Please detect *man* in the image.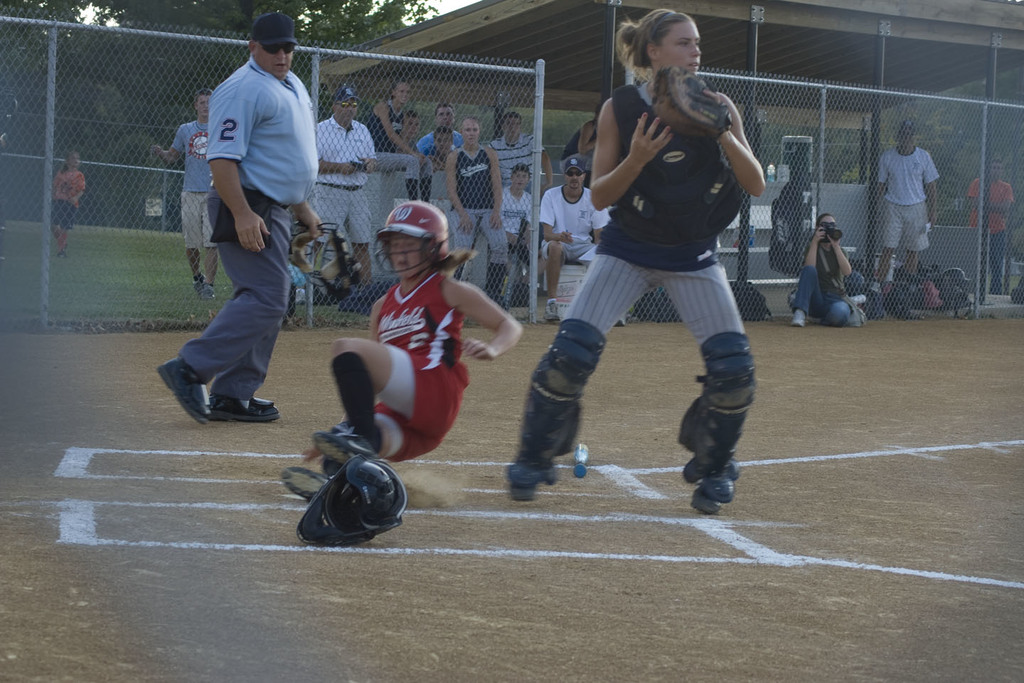
{"x1": 417, "y1": 96, "x2": 463, "y2": 162}.
